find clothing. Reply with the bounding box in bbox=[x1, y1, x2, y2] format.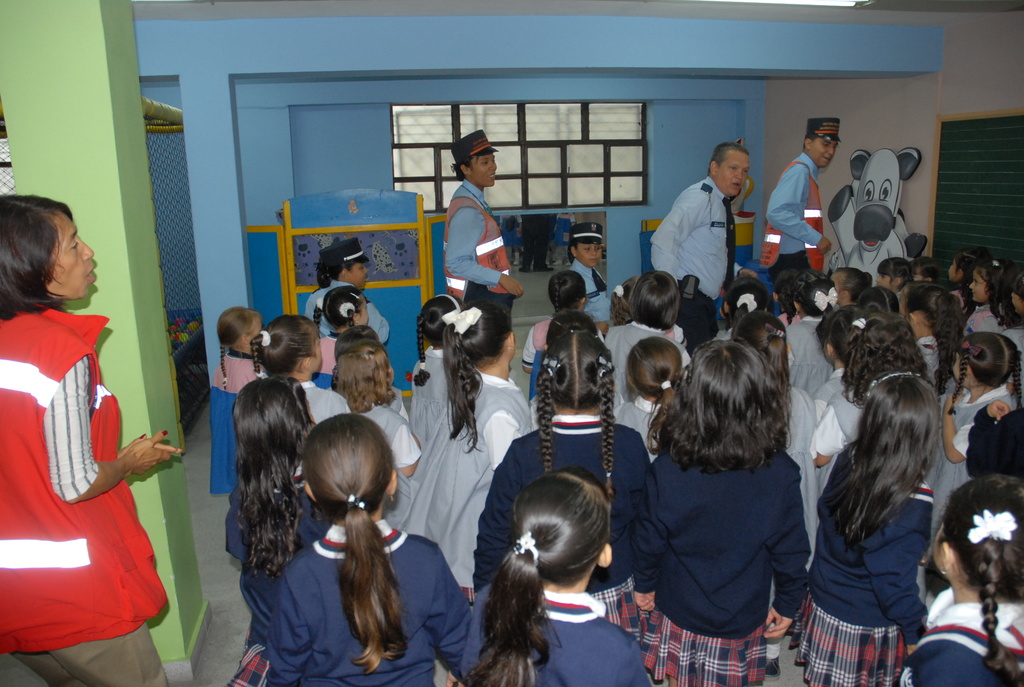
bbox=[10, 281, 152, 658].
